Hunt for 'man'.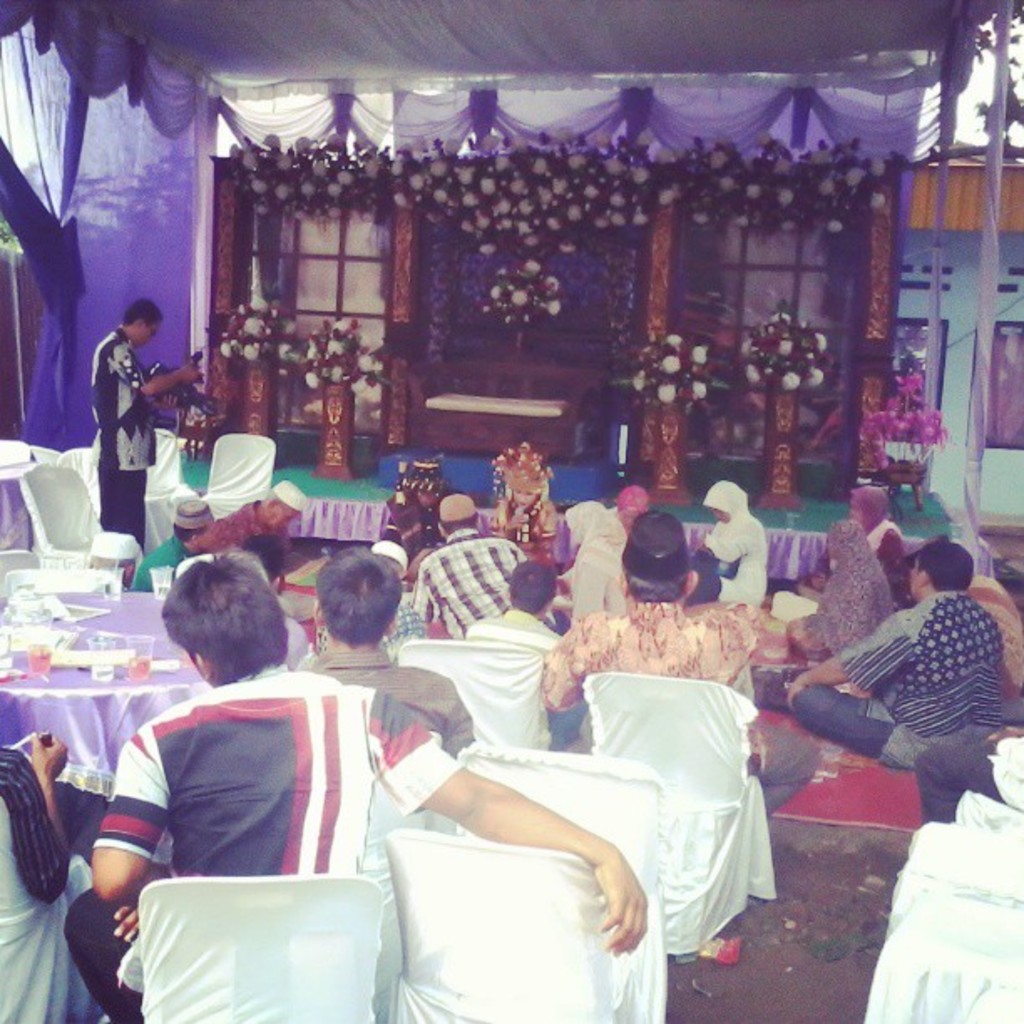
Hunted down at box(316, 539, 425, 661).
